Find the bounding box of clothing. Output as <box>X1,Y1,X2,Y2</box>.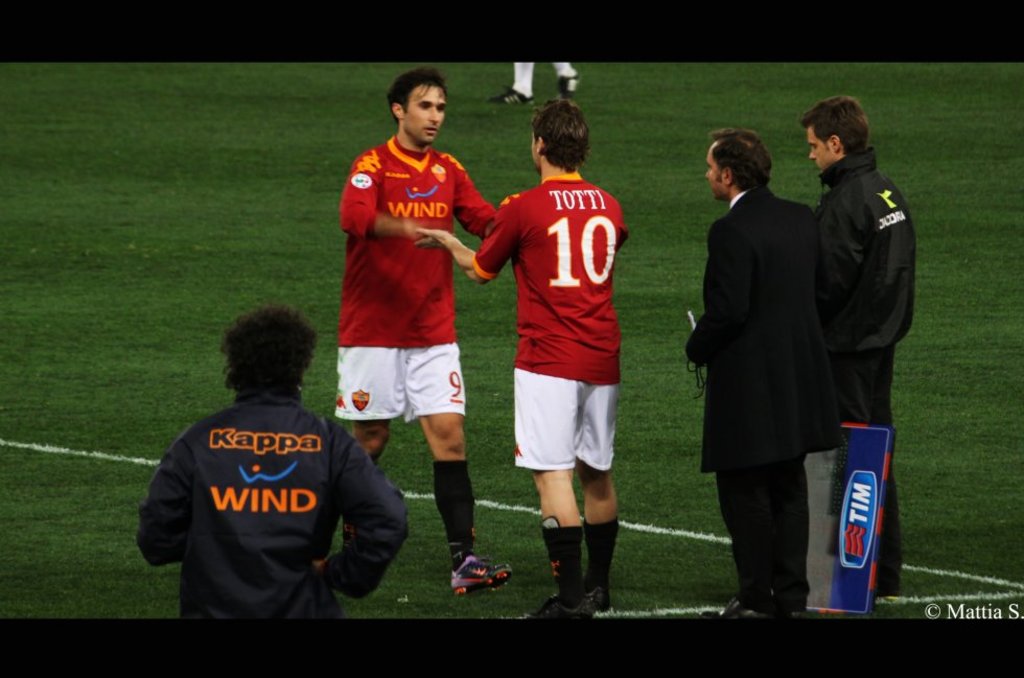
<box>583,520,615,588</box>.
